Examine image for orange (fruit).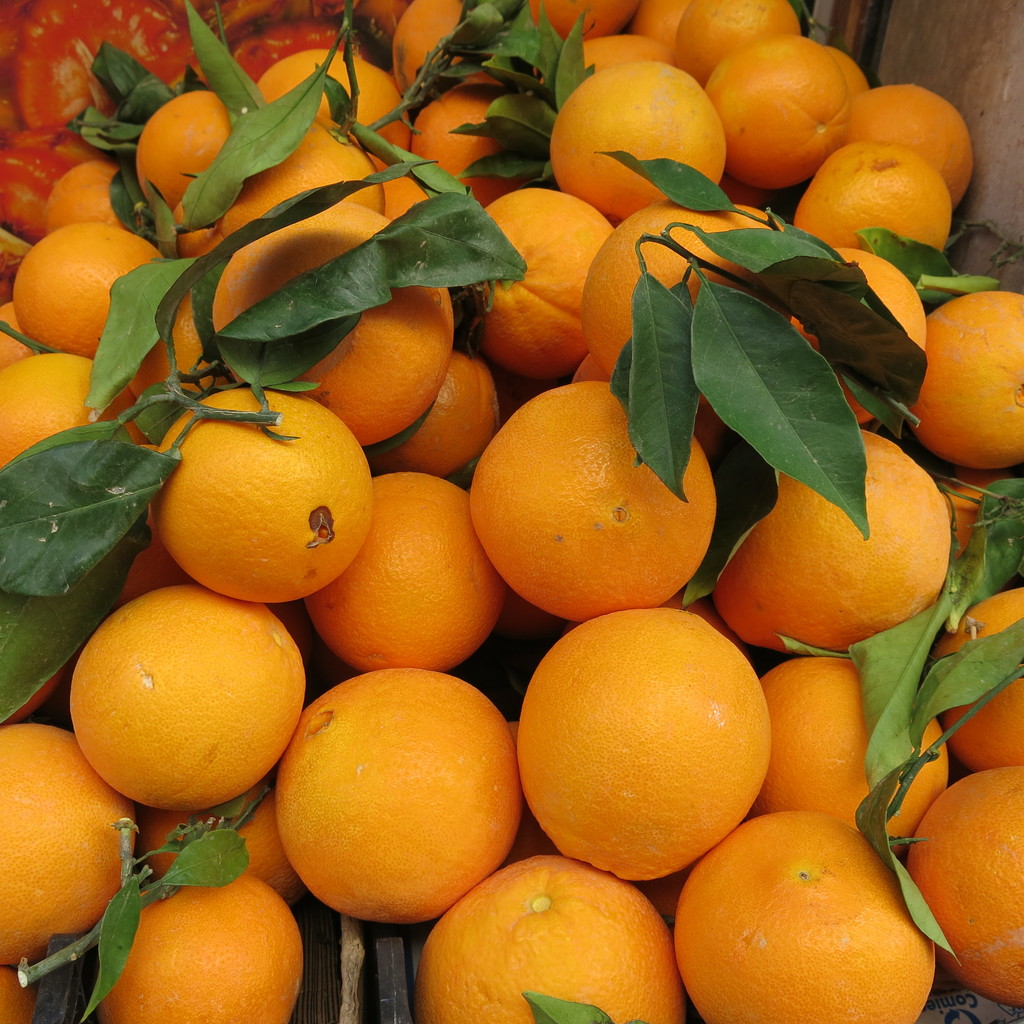
Examination result: <bbox>140, 94, 234, 204</bbox>.
